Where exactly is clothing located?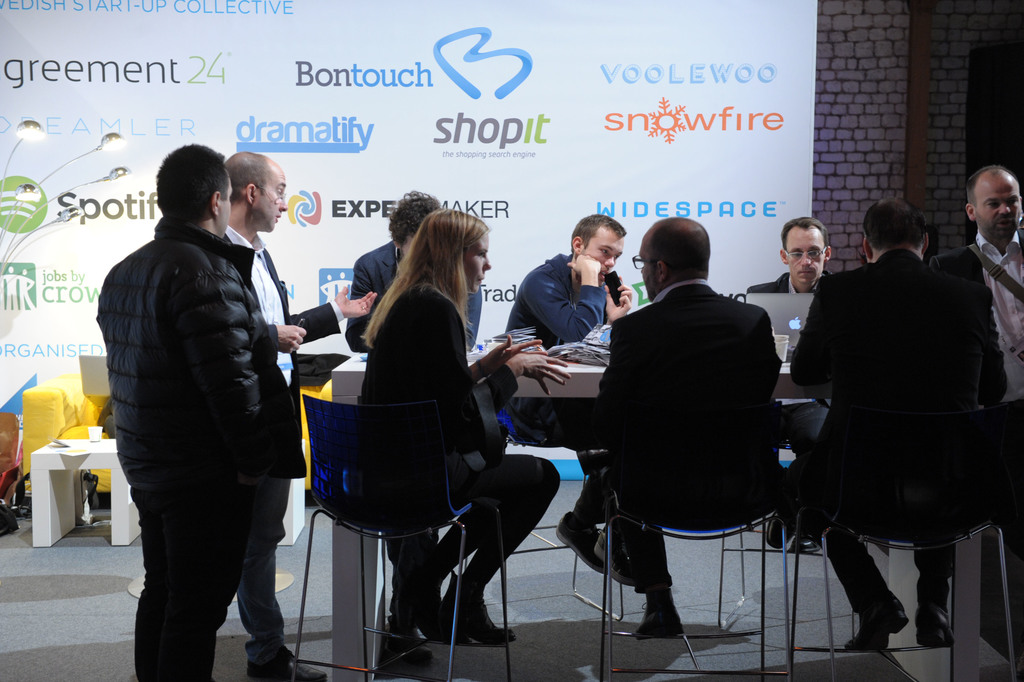
Its bounding box is 218:209:304:676.
